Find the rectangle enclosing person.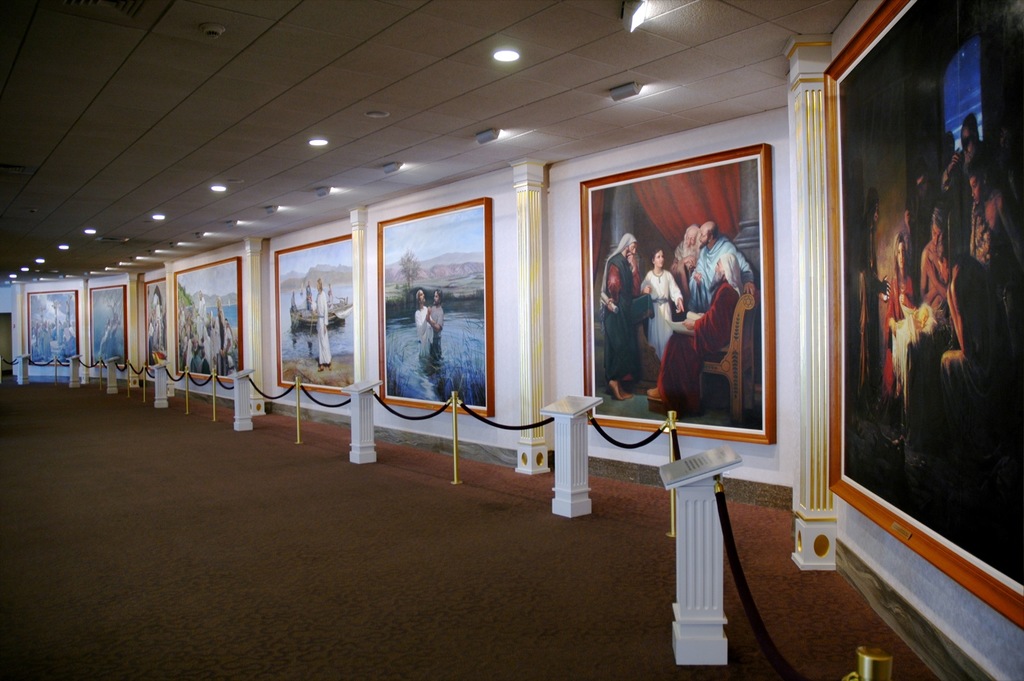
{"left": 600, "top": 229, "right": 657, "bottom": 401}.
